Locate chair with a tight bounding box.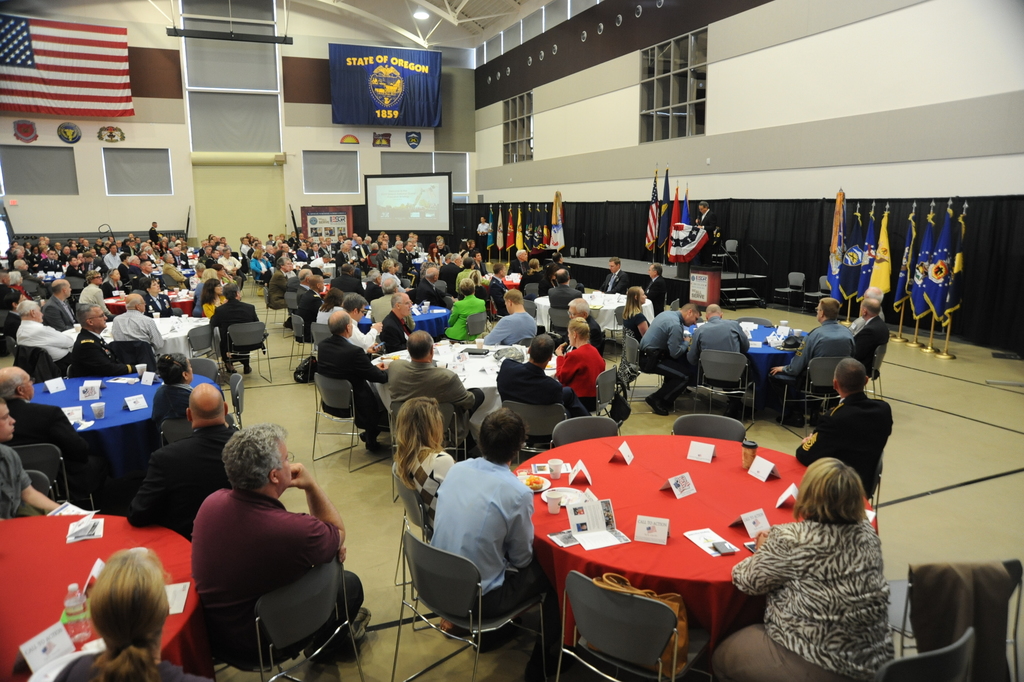
{"left": 861, "top": 448, "right": 881, "bottom": 516}.
